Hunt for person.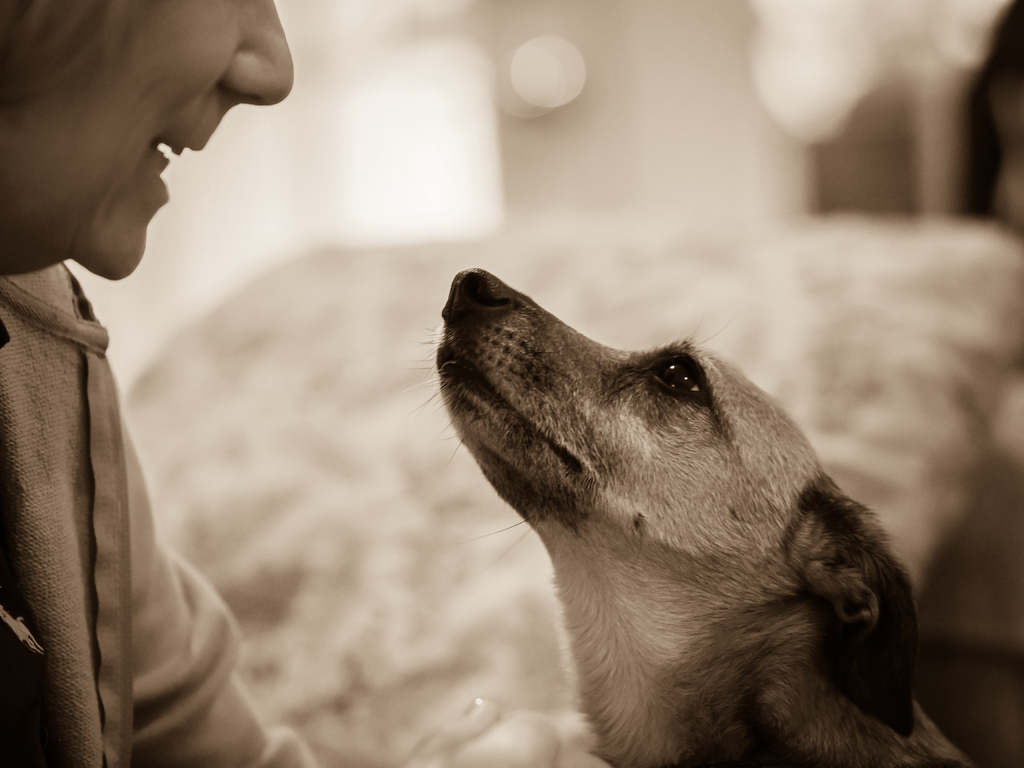
Hunted down at {"left": 0, "top": 17, "right": 284, "bottom": 744}.
